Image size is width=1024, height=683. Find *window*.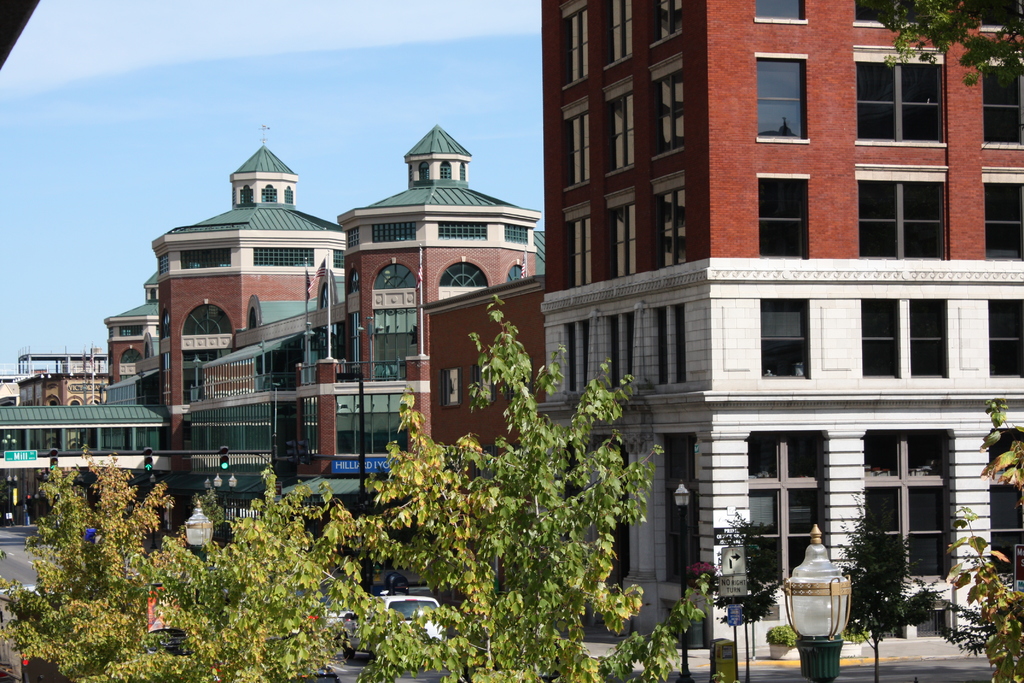
[249, 249, 315, 267].
